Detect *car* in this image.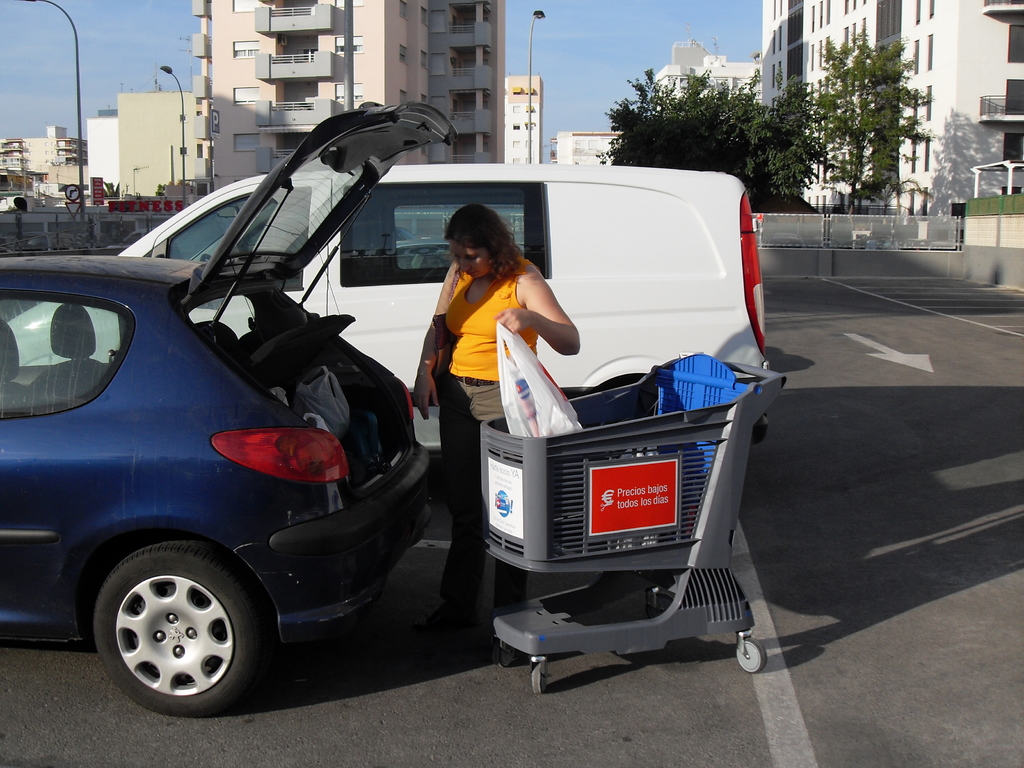
Detection: {"x1": 0, "y1": 163, "x2": 765, "y2": 449}.
